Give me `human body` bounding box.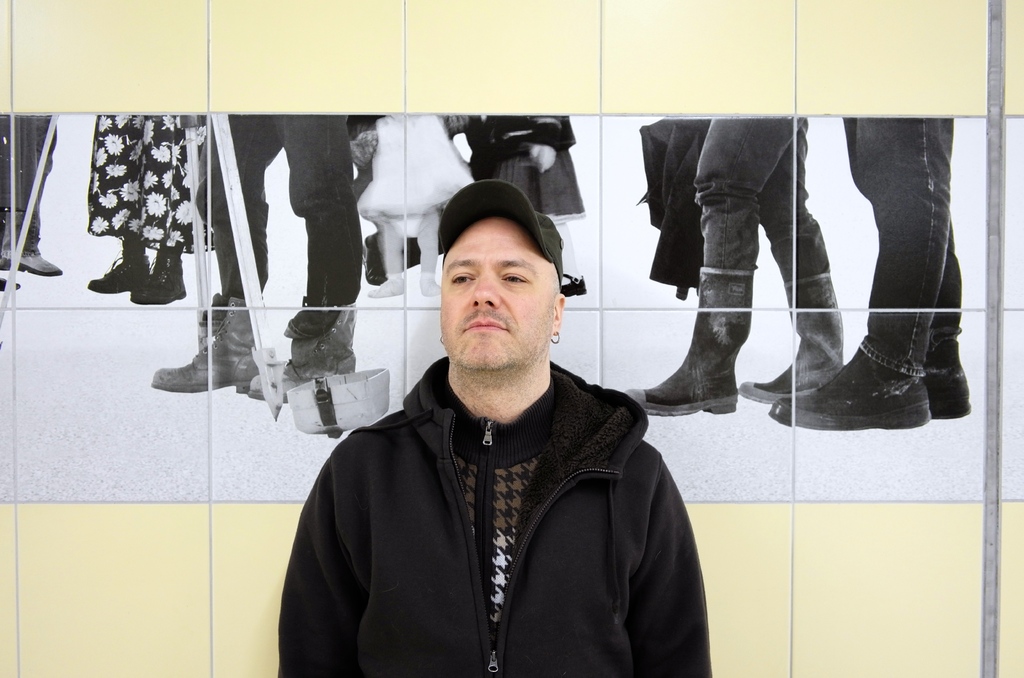
Rect(277, 240, 707, 677).
